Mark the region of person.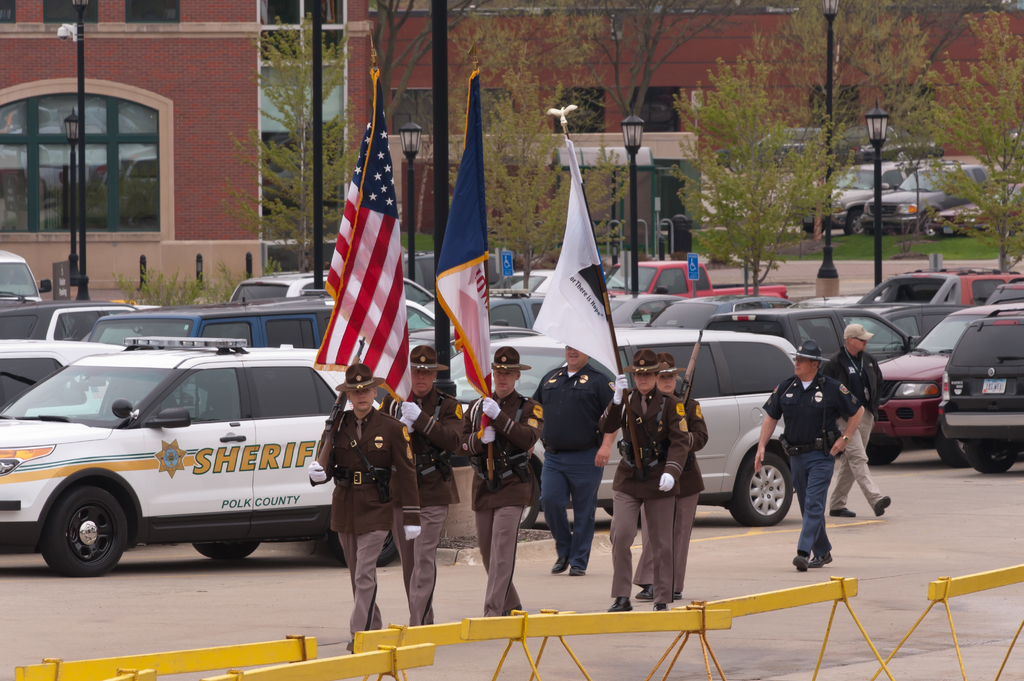
Region: 451/337/545/616.
